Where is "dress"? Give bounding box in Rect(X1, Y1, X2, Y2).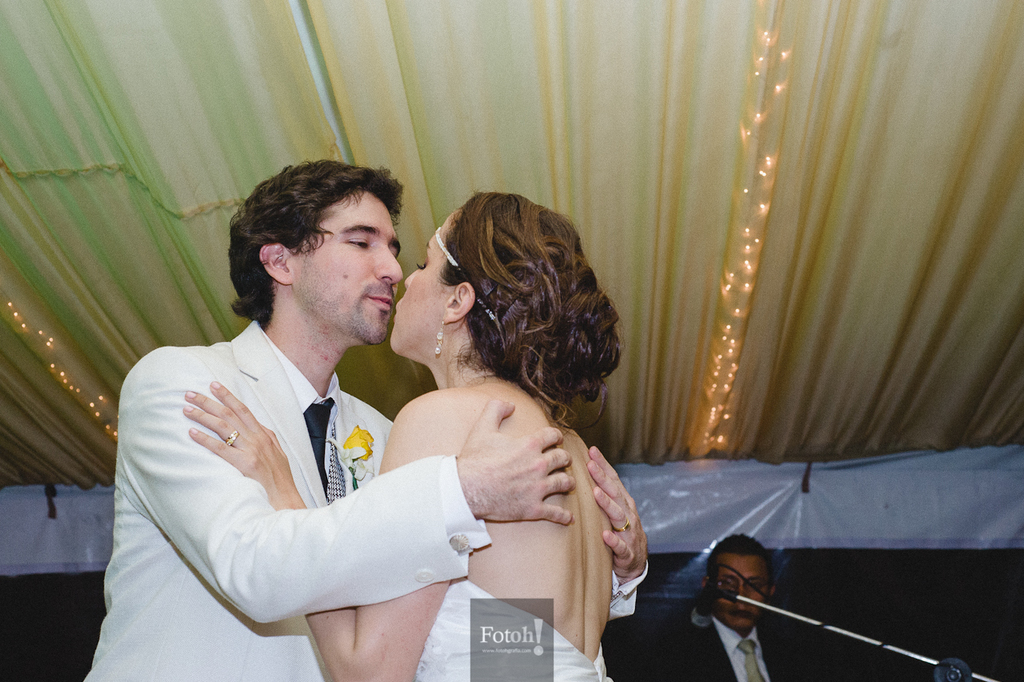
Rect(411, 574, 606, 681).
